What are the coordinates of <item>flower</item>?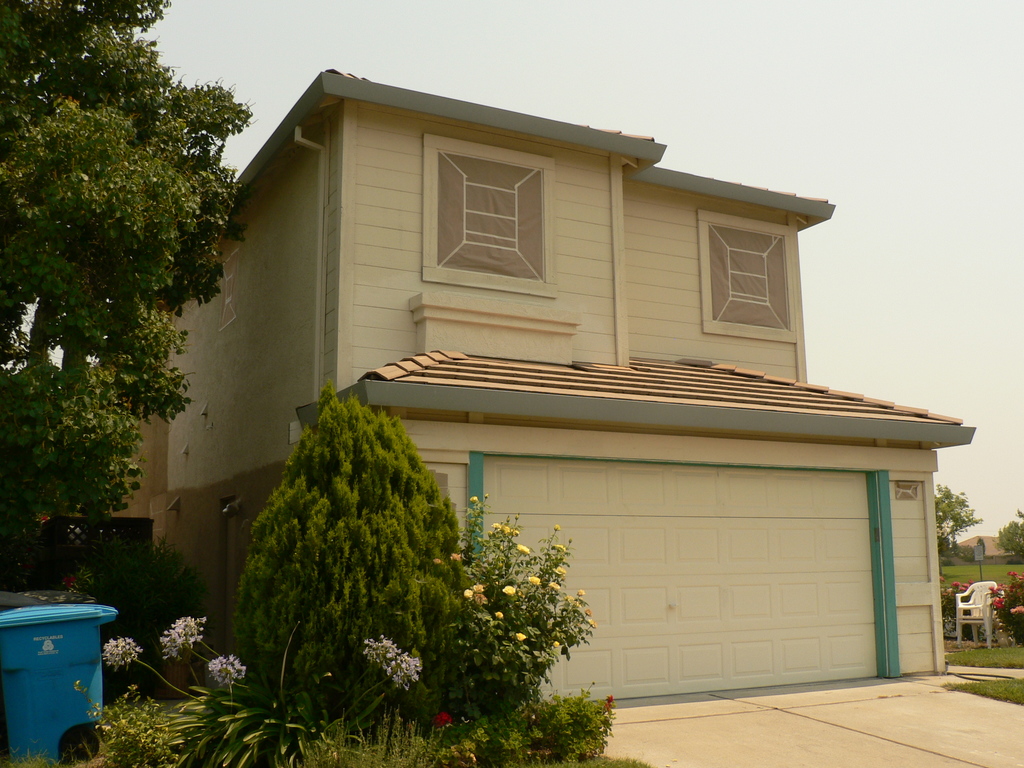
<region>552, 541, 562, 549</region>.
